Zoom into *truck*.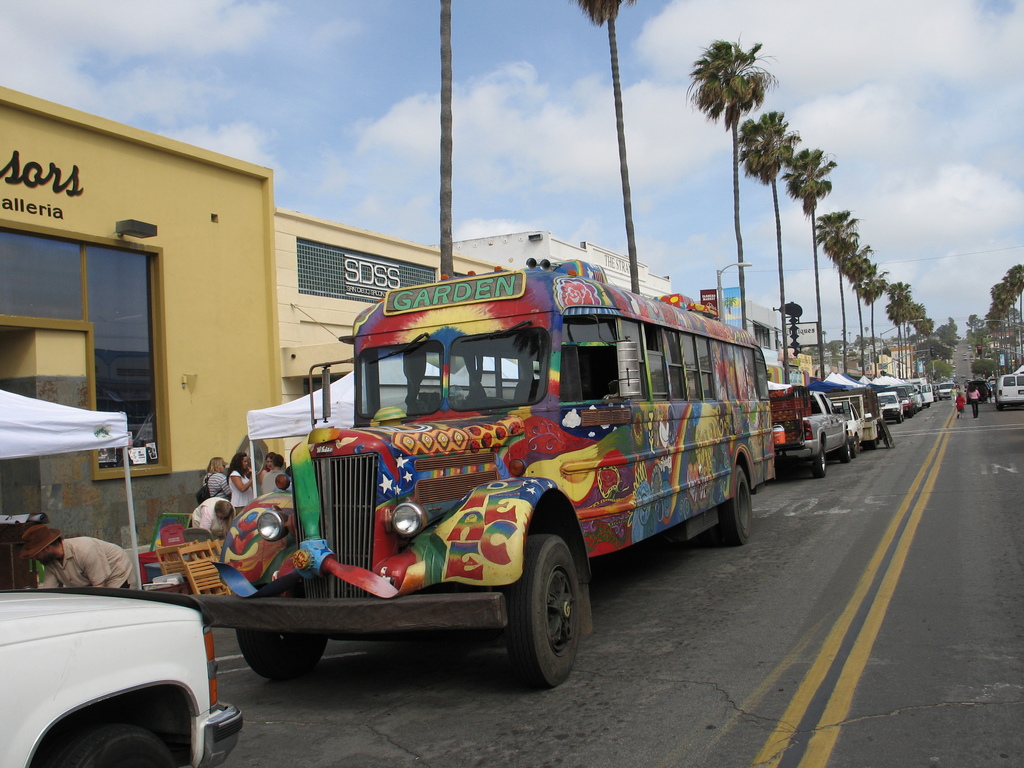
Zoom target: [left=173, top=259, right=796, bottom=709].
